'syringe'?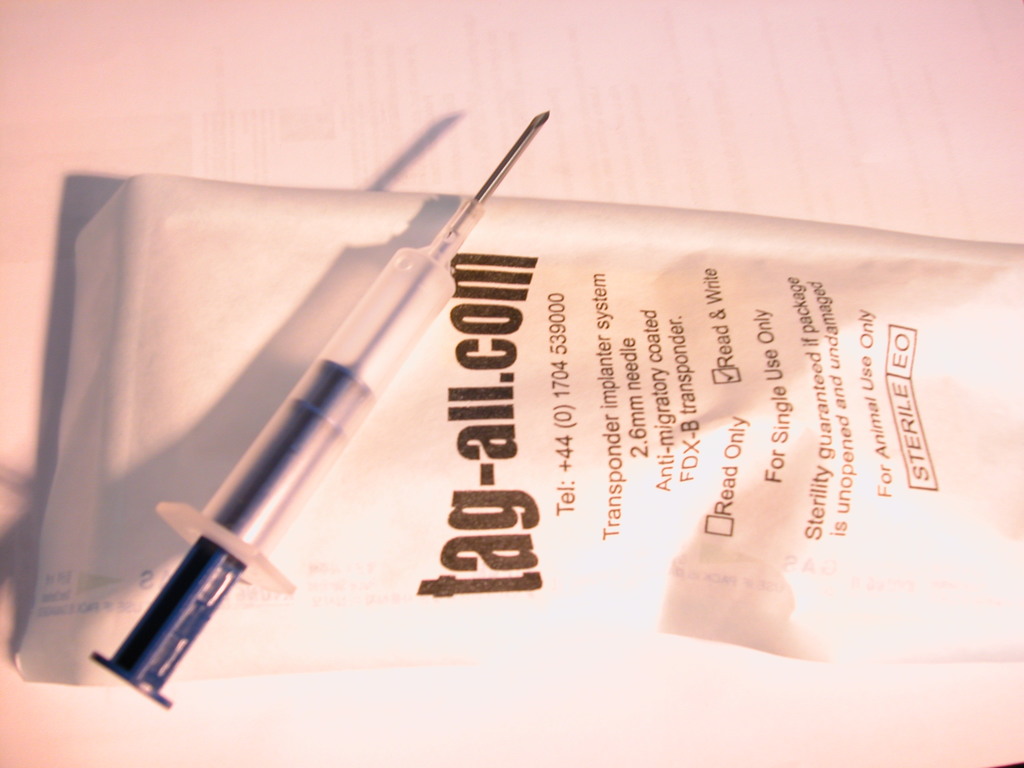
select_region(82, 108, 547, 715)
